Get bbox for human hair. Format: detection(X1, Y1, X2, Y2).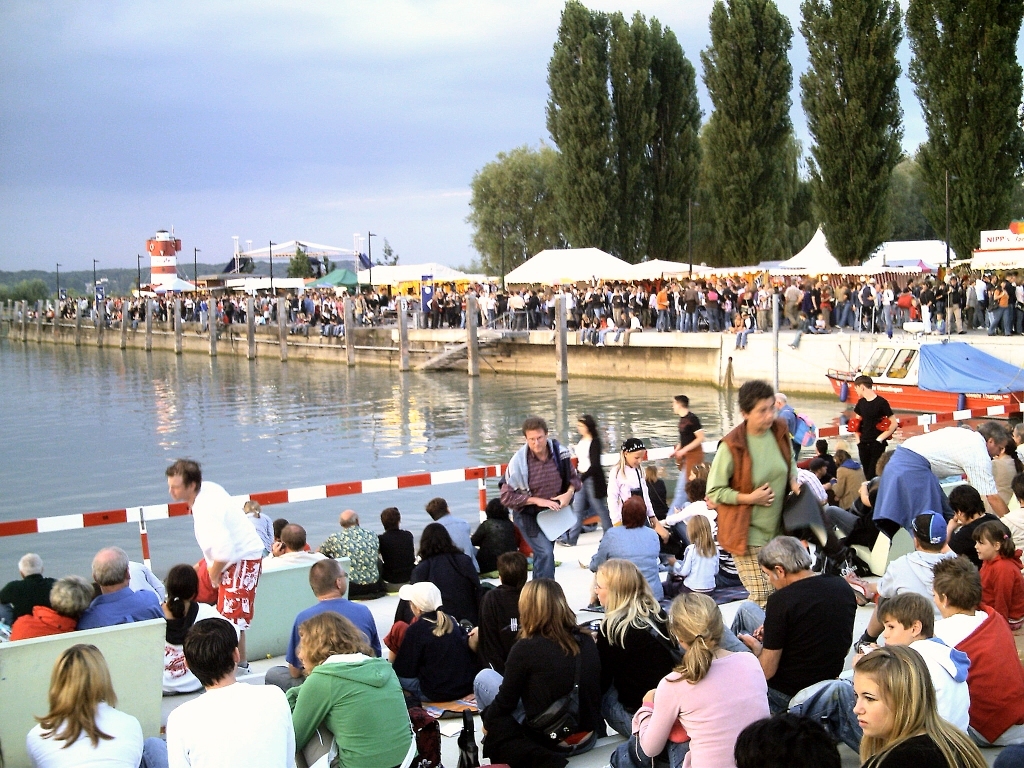
detection(621, 496, 646, 529).
